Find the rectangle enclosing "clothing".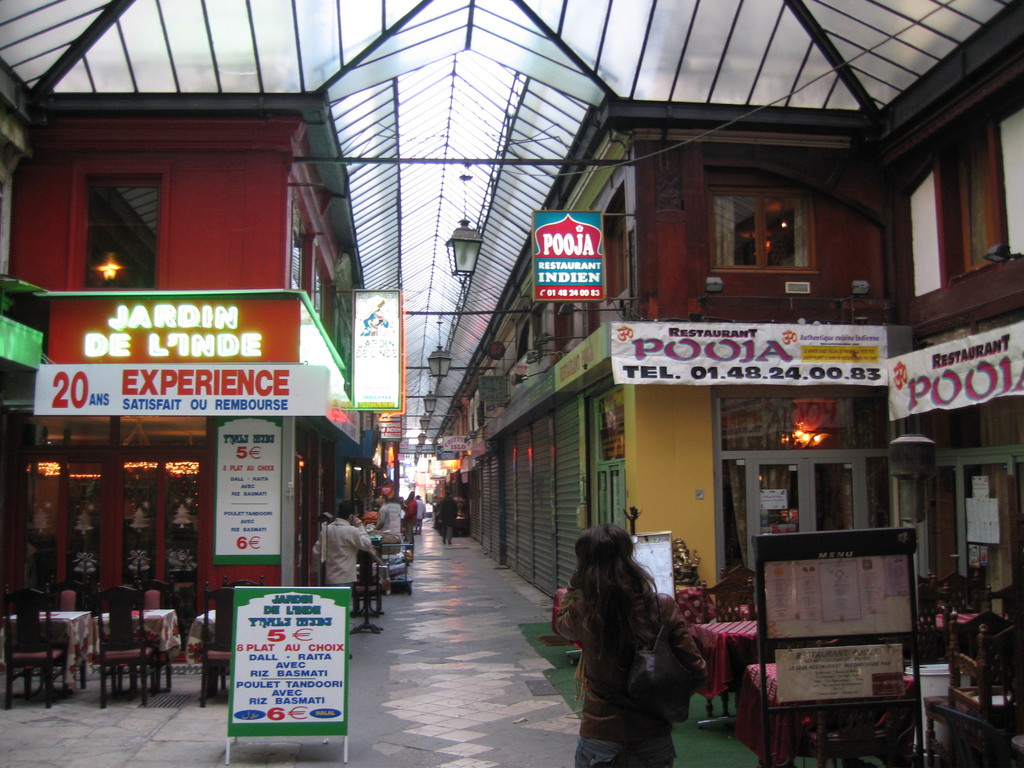
[549,577,724,760].
